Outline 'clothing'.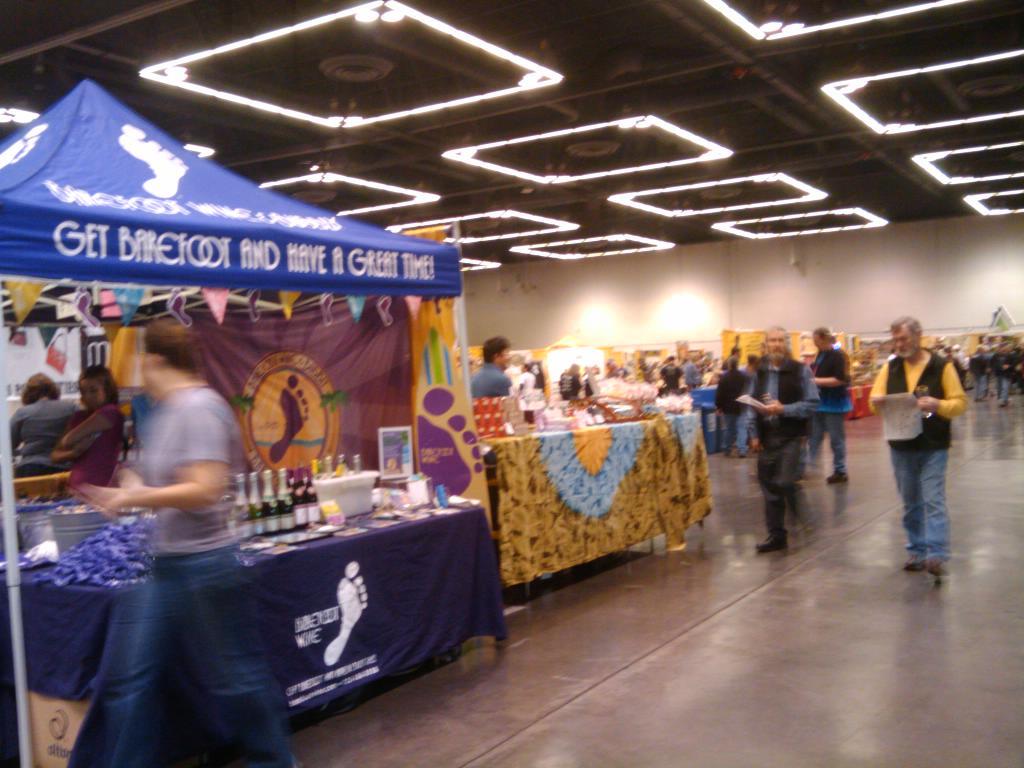
Outline: <box>7,397,77,475</box>.
